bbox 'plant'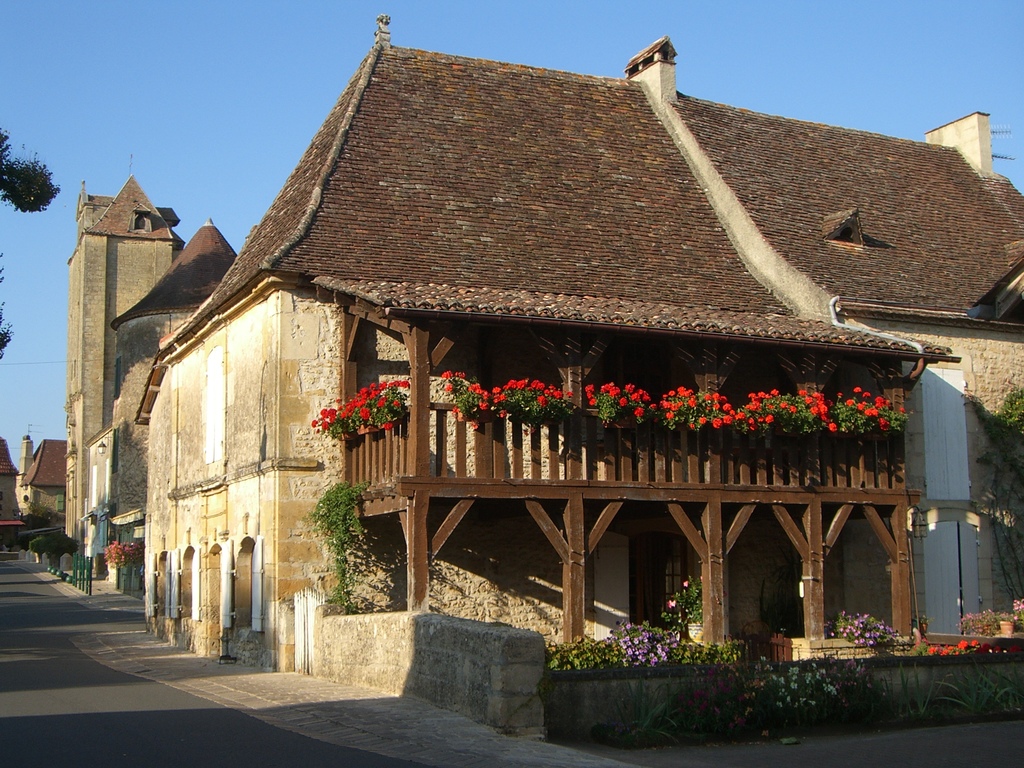
588:378:634:426
